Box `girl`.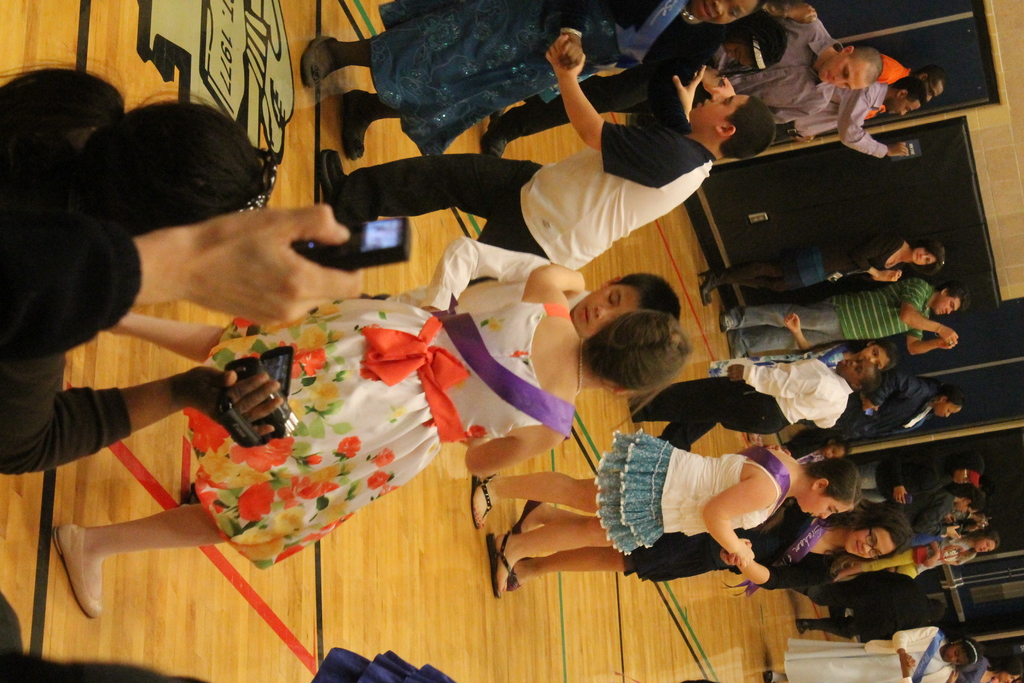
762,625,983,682.
